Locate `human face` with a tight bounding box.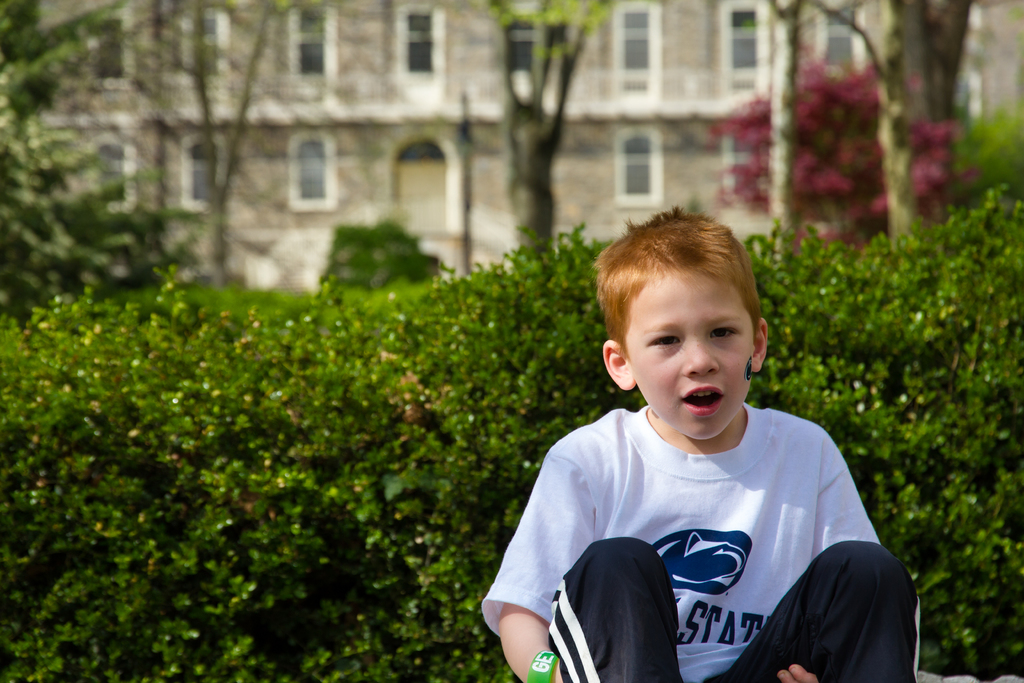
bbox=(624, 273, 758, 440).
